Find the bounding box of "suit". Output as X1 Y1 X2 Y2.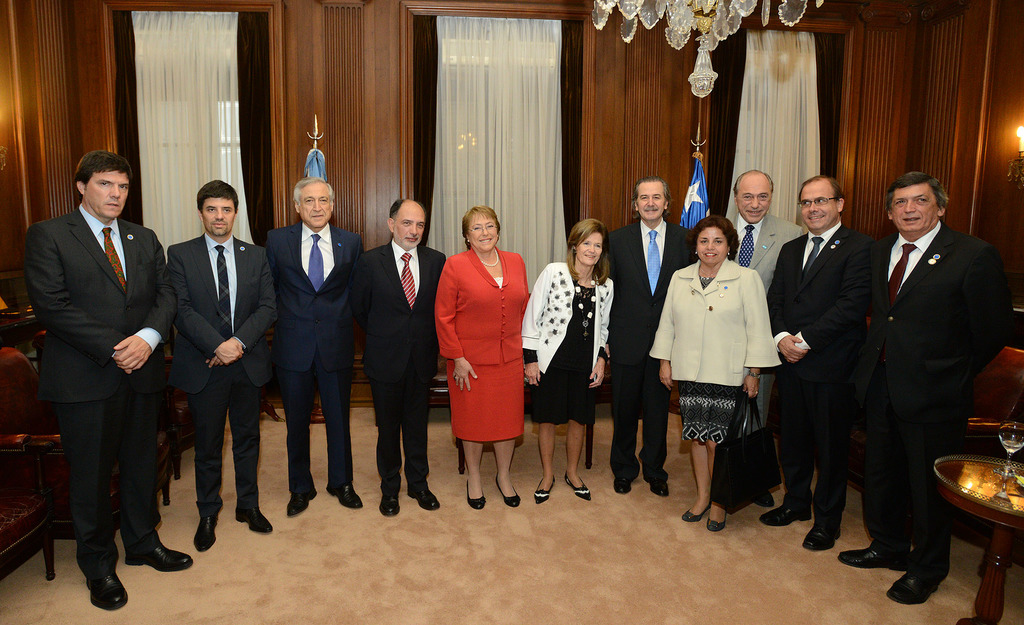
728 214 794 328.
